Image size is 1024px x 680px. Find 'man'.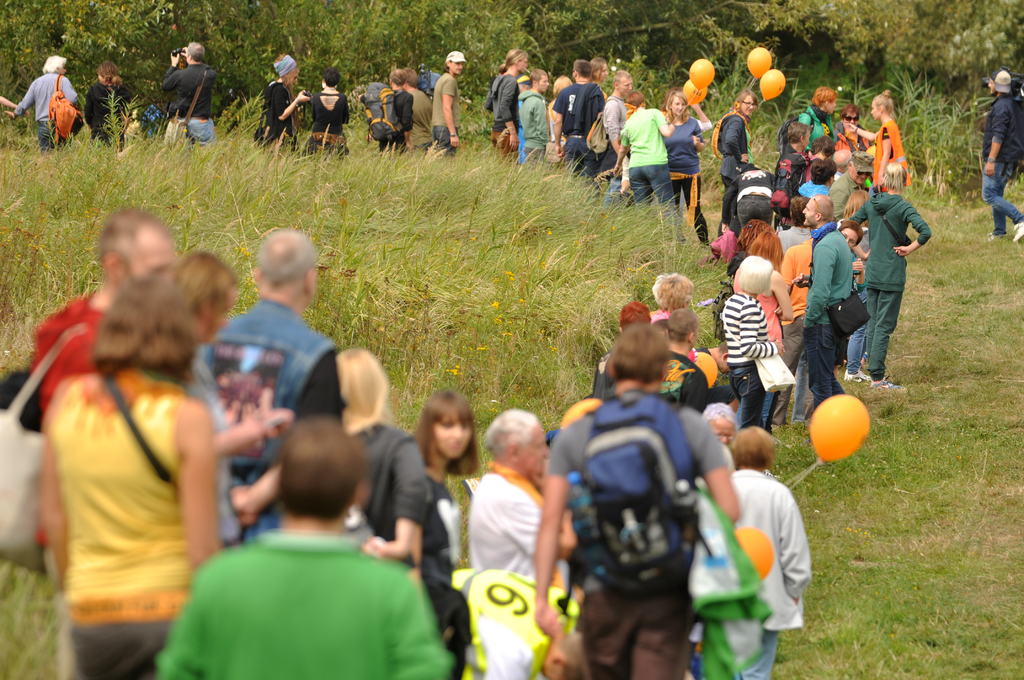
<box>406,66,430,151</box>.
